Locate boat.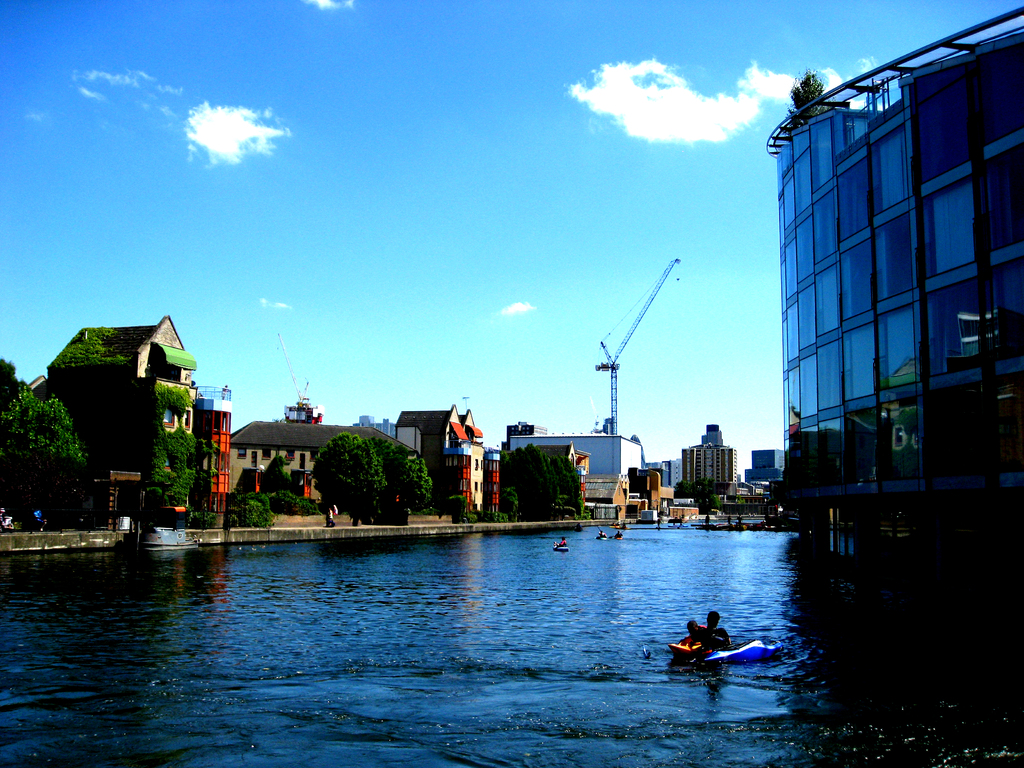
Bounding box: bbox(673, 640, 783, 664).
